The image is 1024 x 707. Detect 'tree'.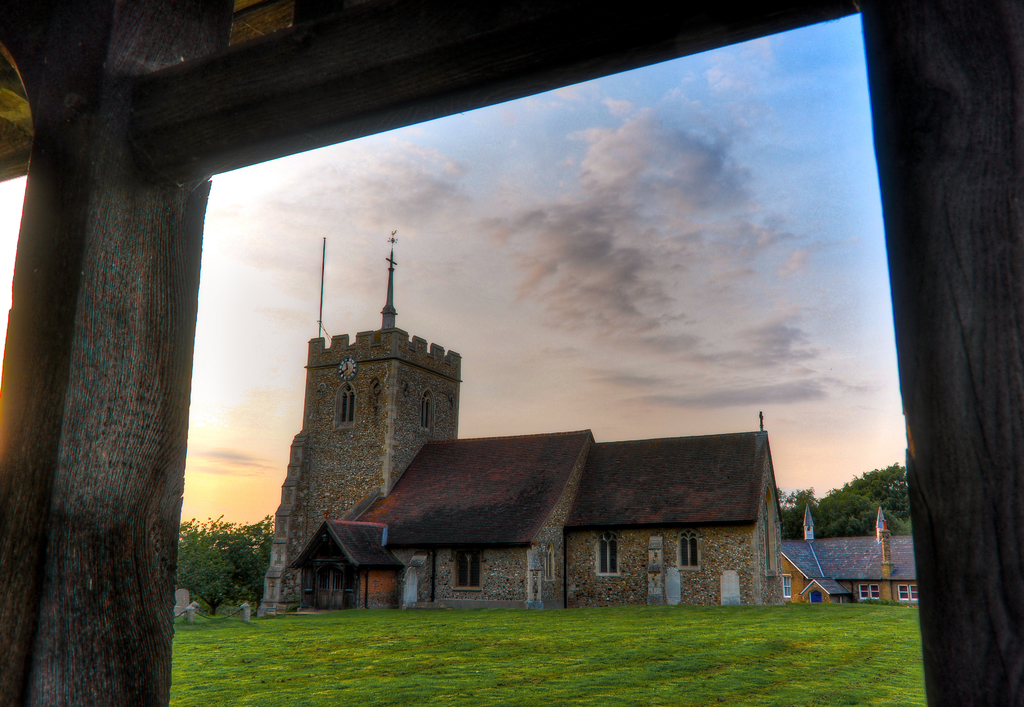
Detection: bbox=[805, 459, 911, 532].
